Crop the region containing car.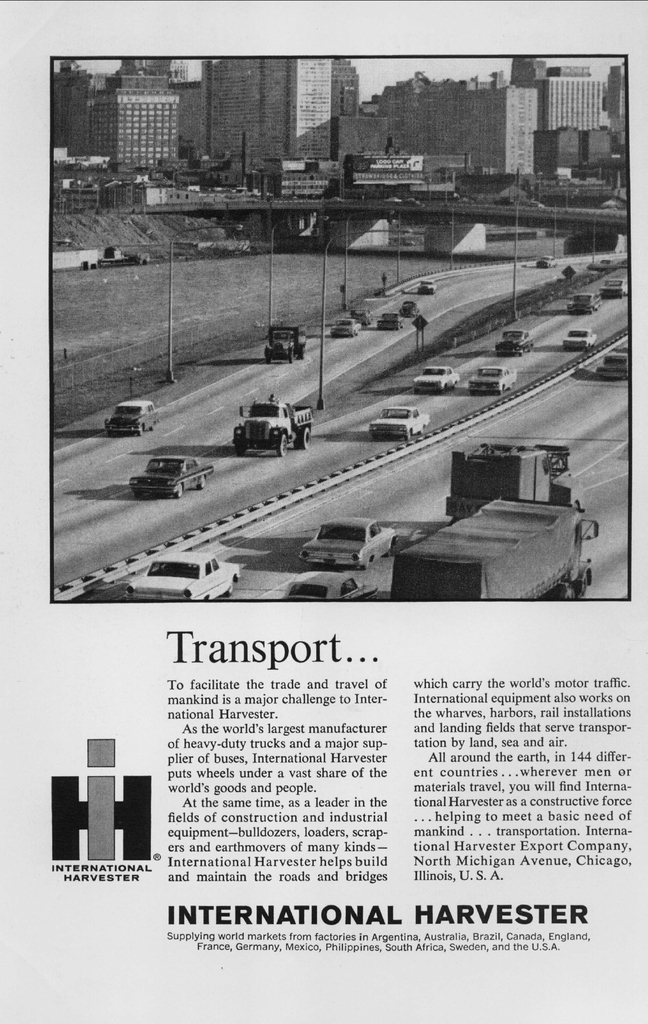
Crop region: 284, 570, 377, 600.
